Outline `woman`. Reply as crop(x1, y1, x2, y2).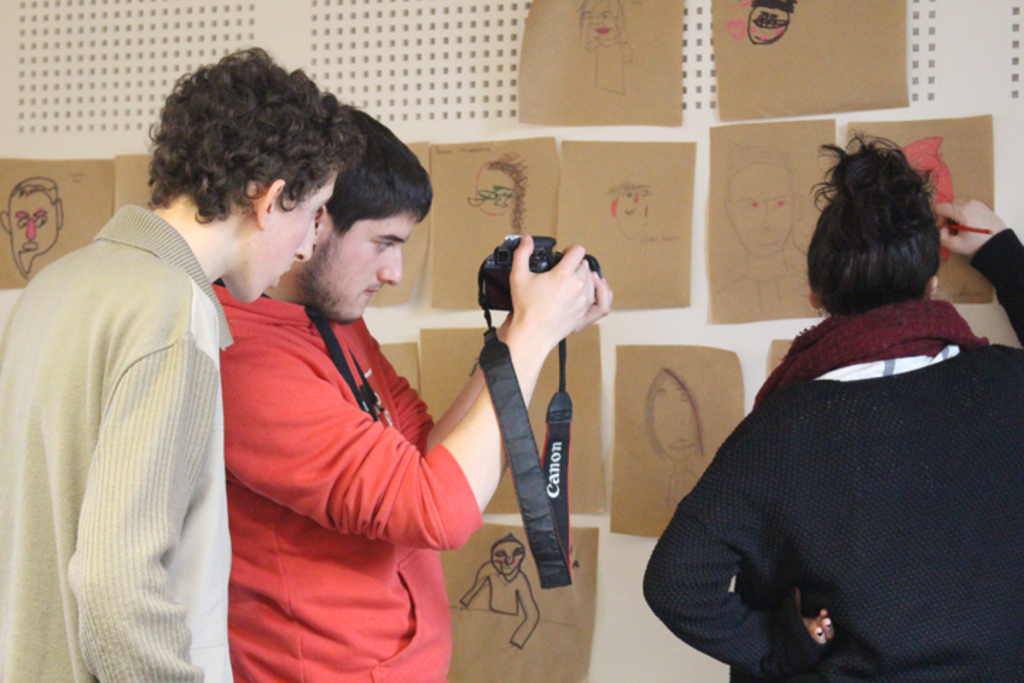
crop(651, 154, 1010, 682).
